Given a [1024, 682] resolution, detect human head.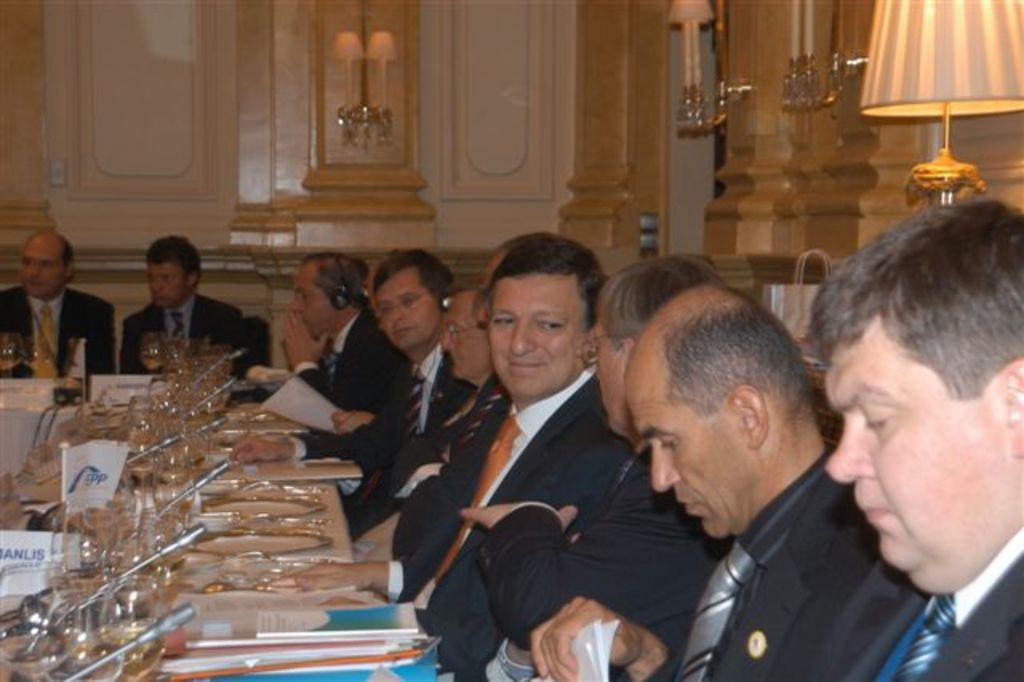
x1=429 y1=288 x2=493 y2=378.
